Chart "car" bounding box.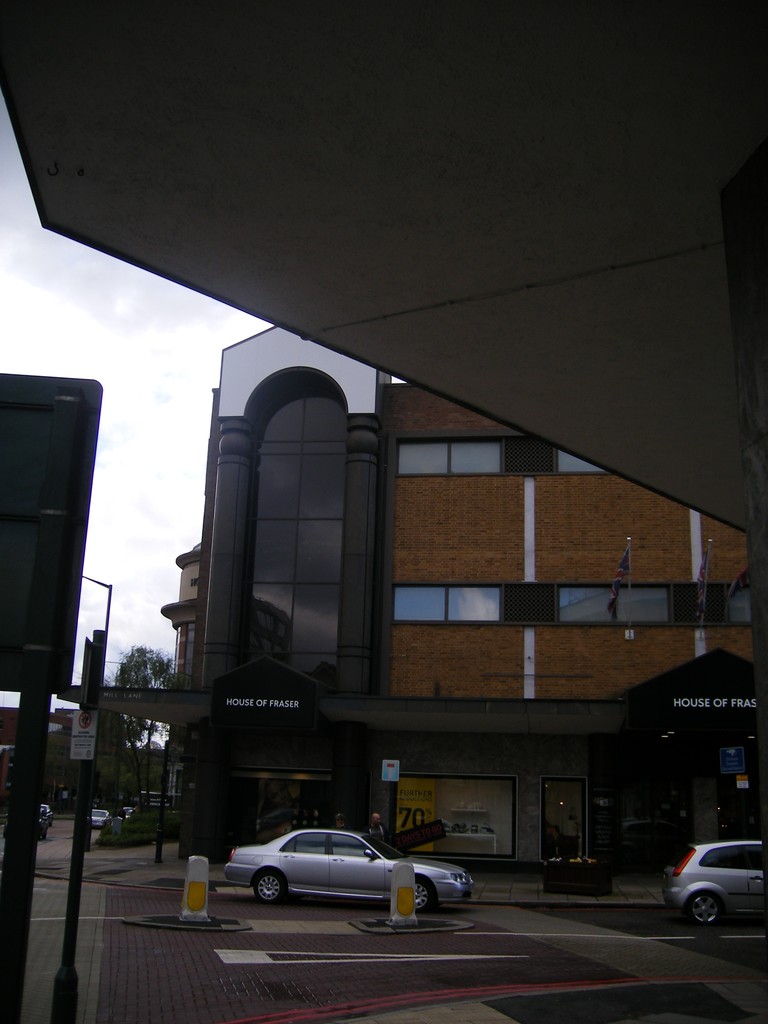
Charted: (left=39, top=808, right=48, bottom=839).
